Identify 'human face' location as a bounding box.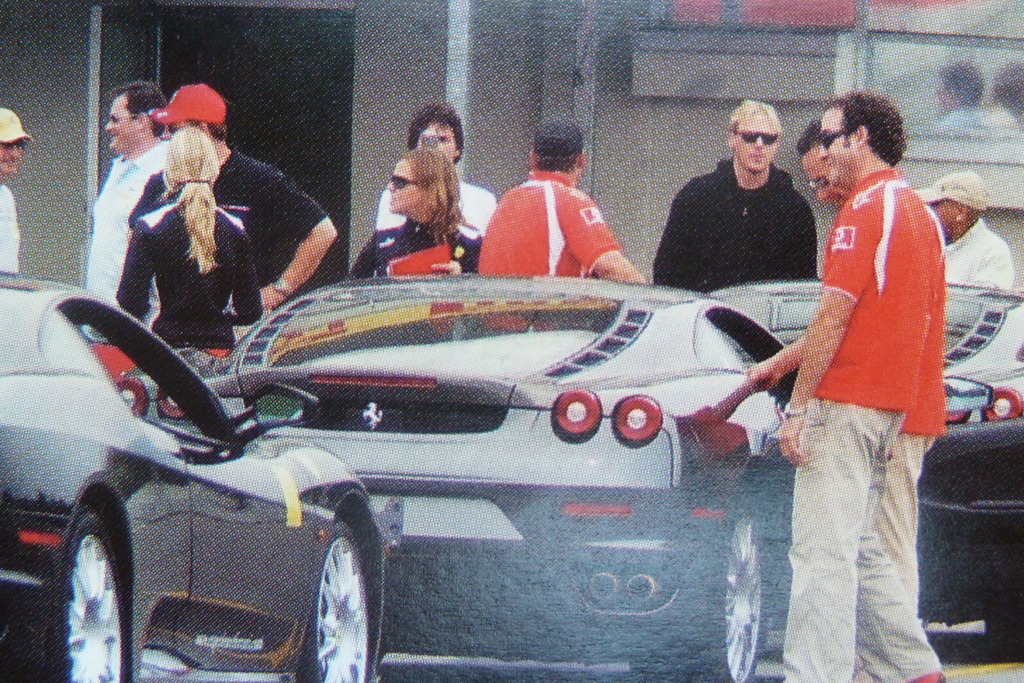
x1=737, y1=118, x2=778, y2=170.
